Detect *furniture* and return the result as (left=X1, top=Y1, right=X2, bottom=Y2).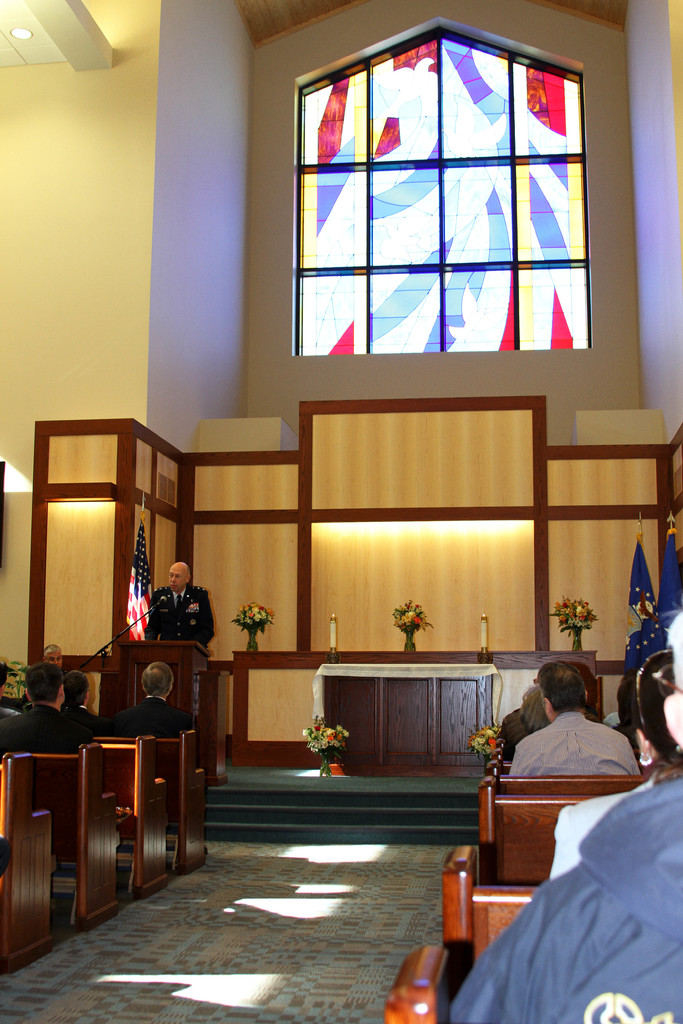
(left=116, top=641, right=213, bottom=769).
